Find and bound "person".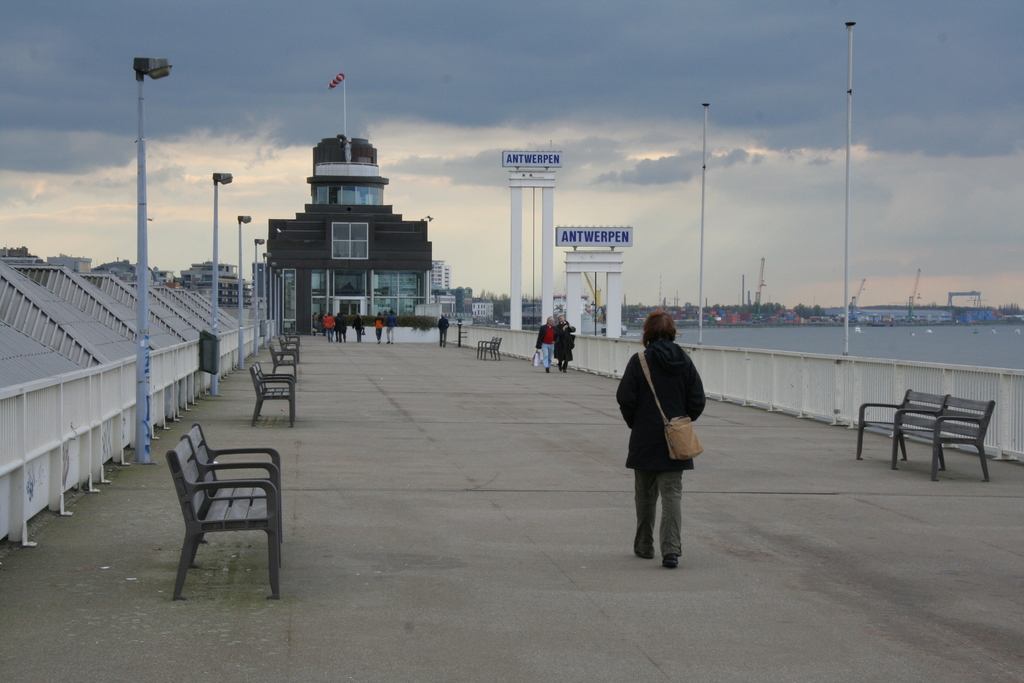
Bound: bbox=(374, 311, 383, 345).
